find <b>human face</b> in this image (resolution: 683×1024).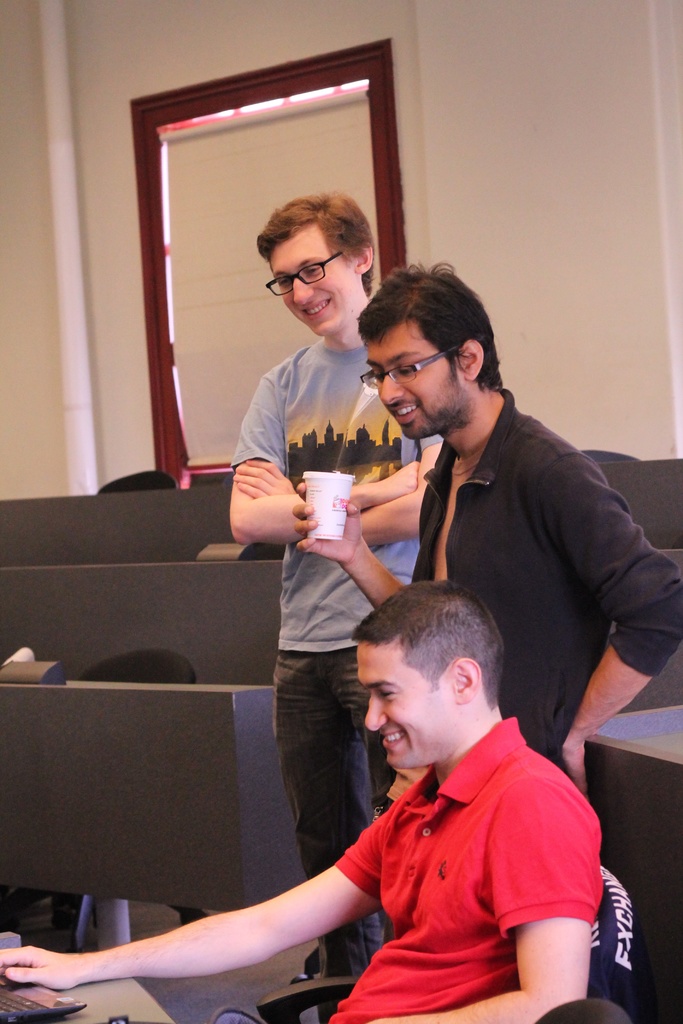
365/326/468/438.
